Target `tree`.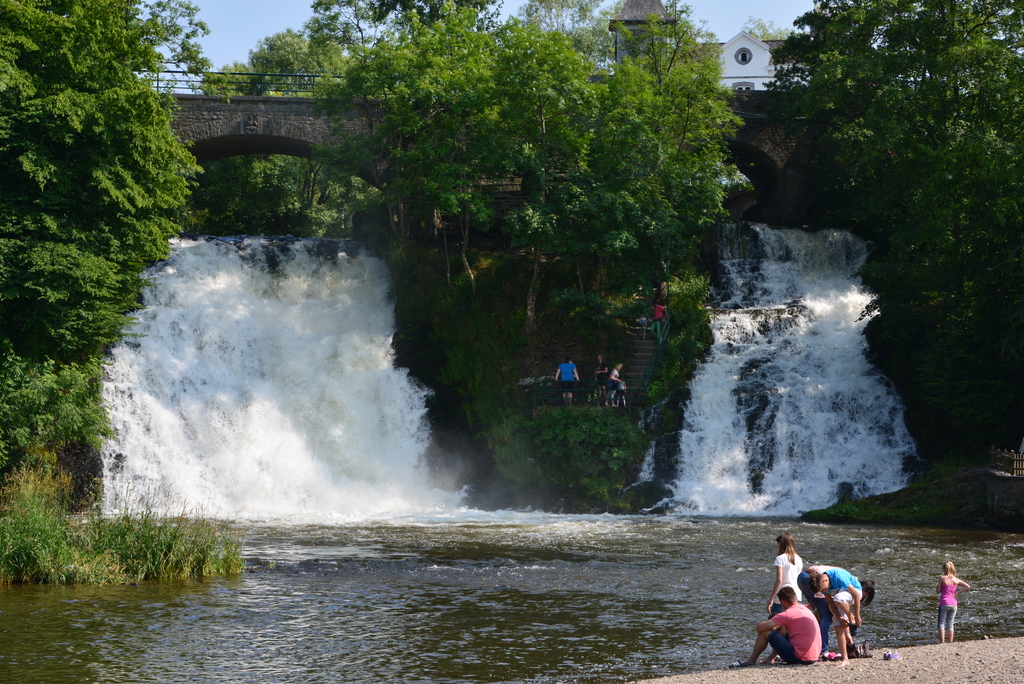
Target region: (x1=0, y1=0, x2=238, y2=446).
